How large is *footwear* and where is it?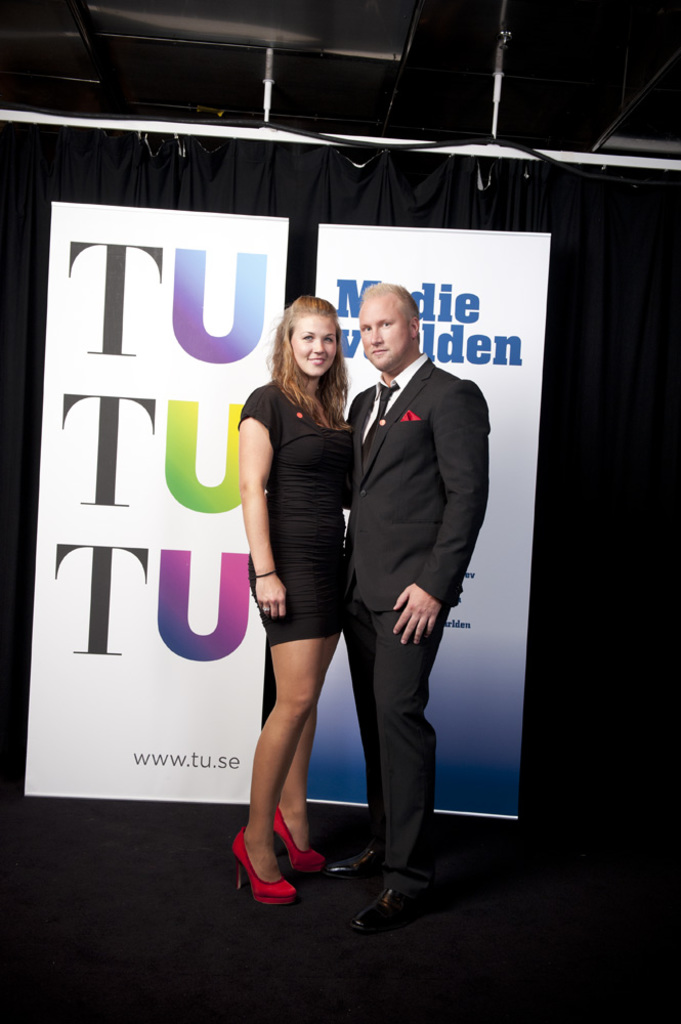
Bounding box: [x1=349, y1=890, x2=410, y2=941].
